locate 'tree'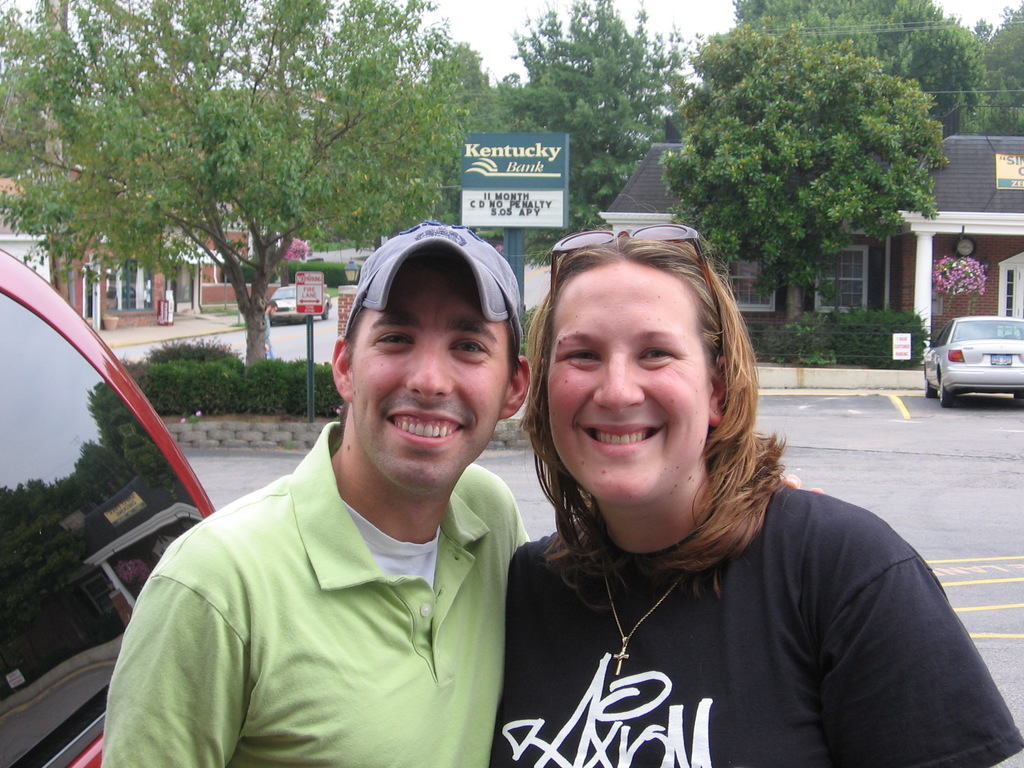
665 12 970 328
